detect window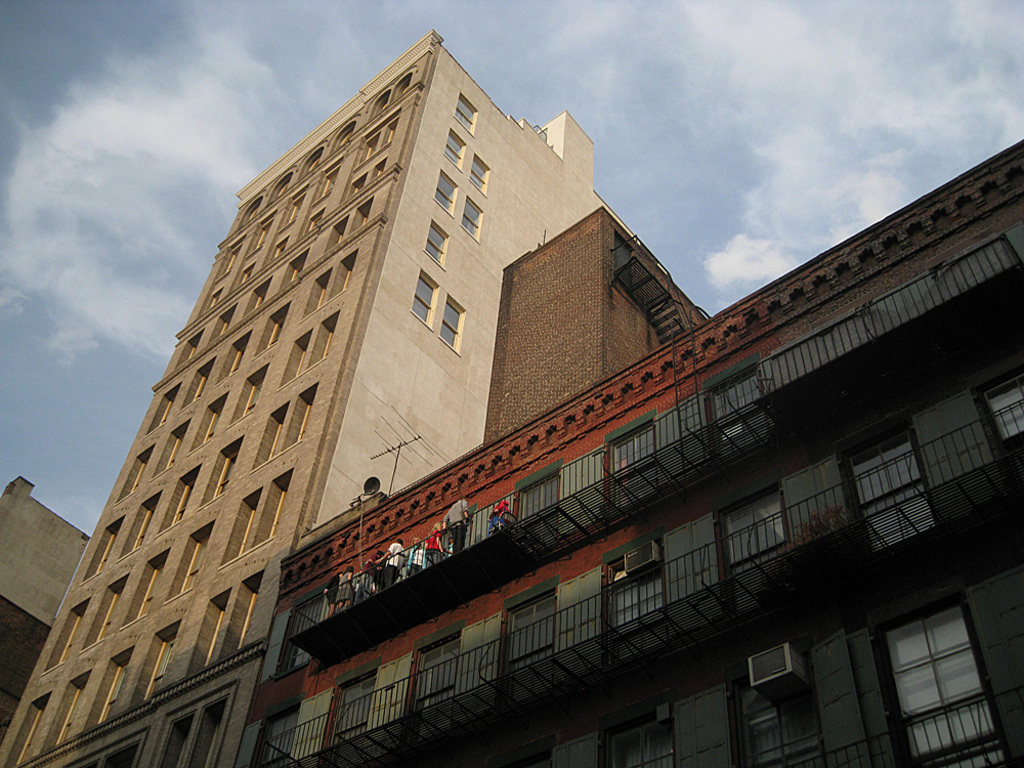
[left=267, top=586, right=332, bottom=670]
